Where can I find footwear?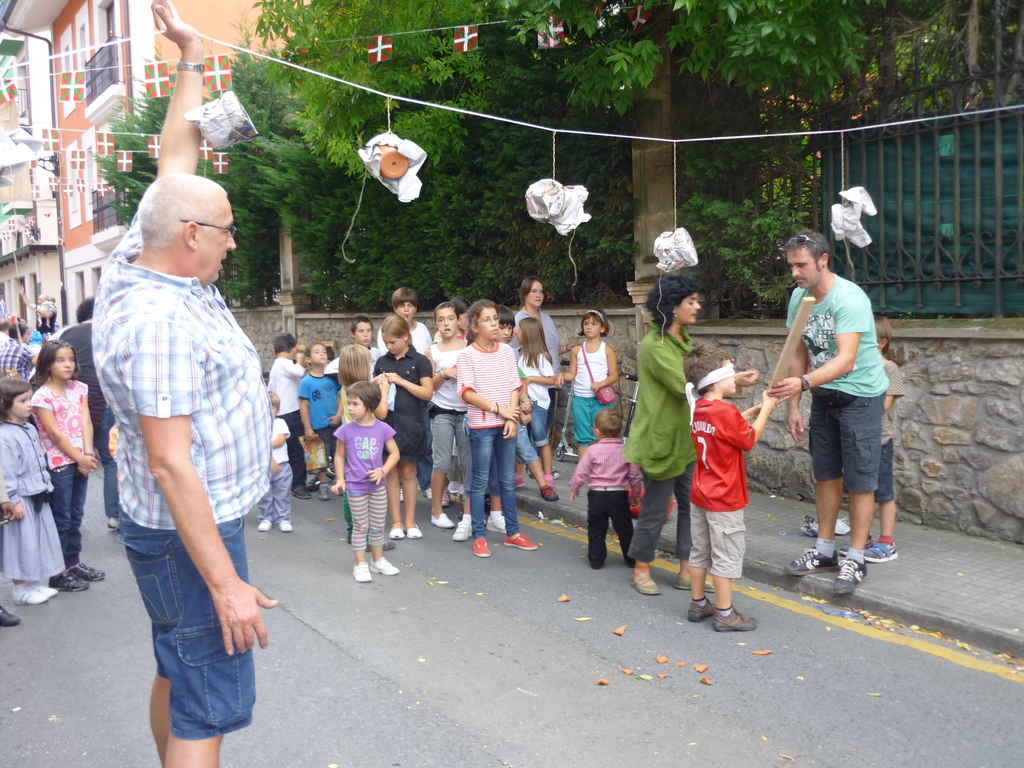
You can find it at {"x1": 826, "y1": 559, "x2": 869, "y2": 593}.
